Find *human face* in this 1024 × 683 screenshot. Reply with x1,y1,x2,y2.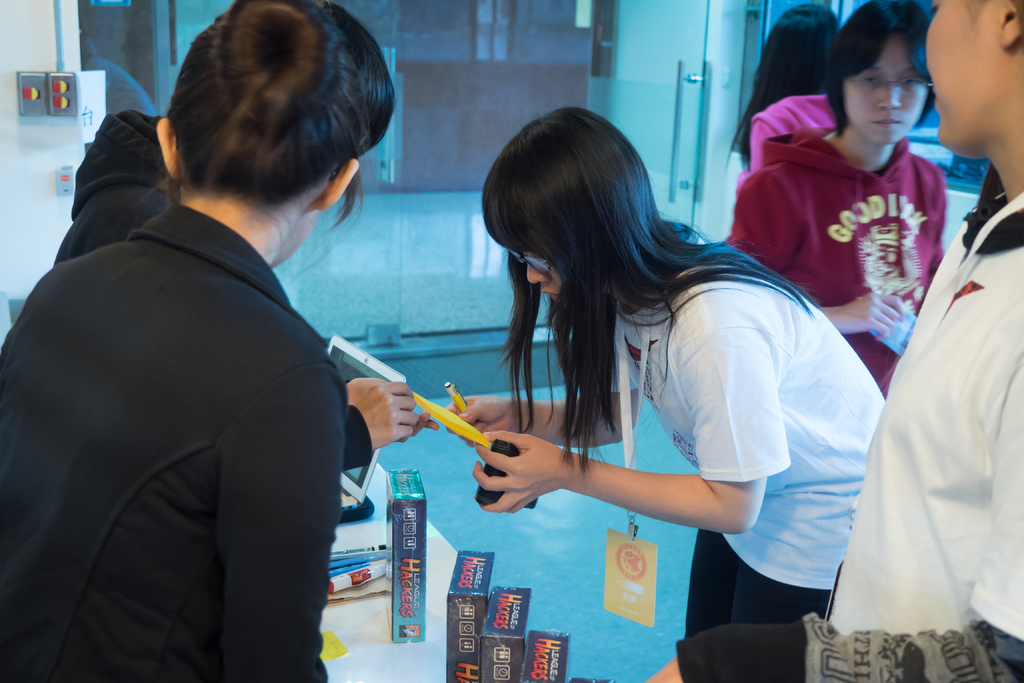
924,0,1002,148.
